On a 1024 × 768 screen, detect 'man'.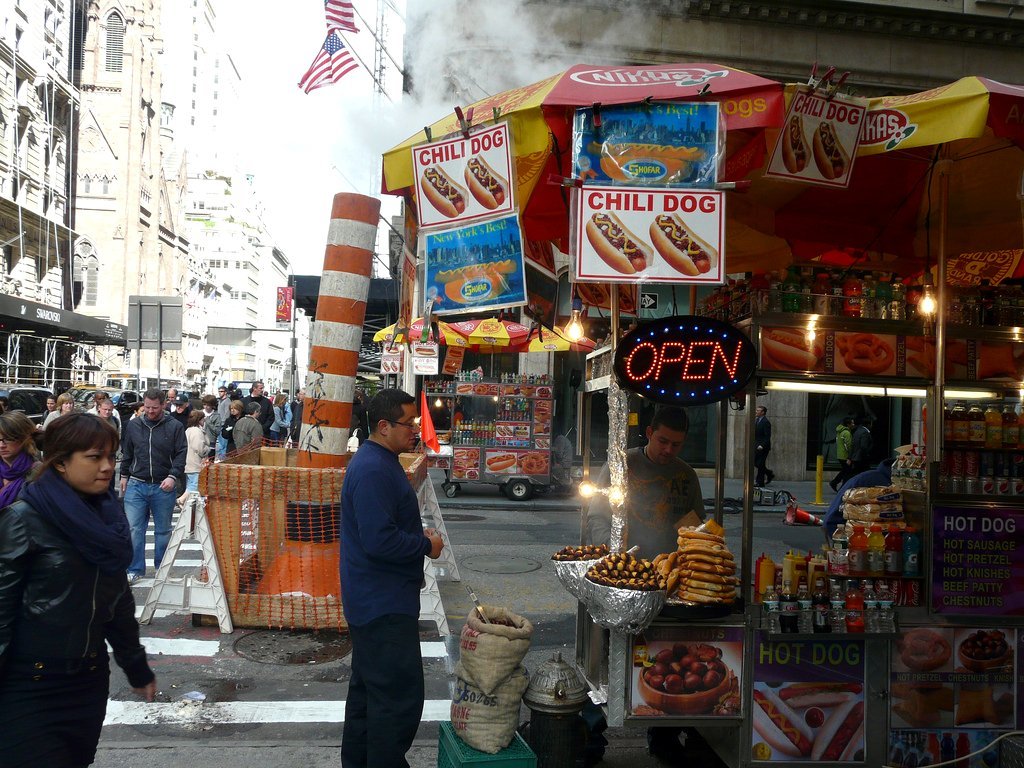
Rect(123, 388, 189, 589).
